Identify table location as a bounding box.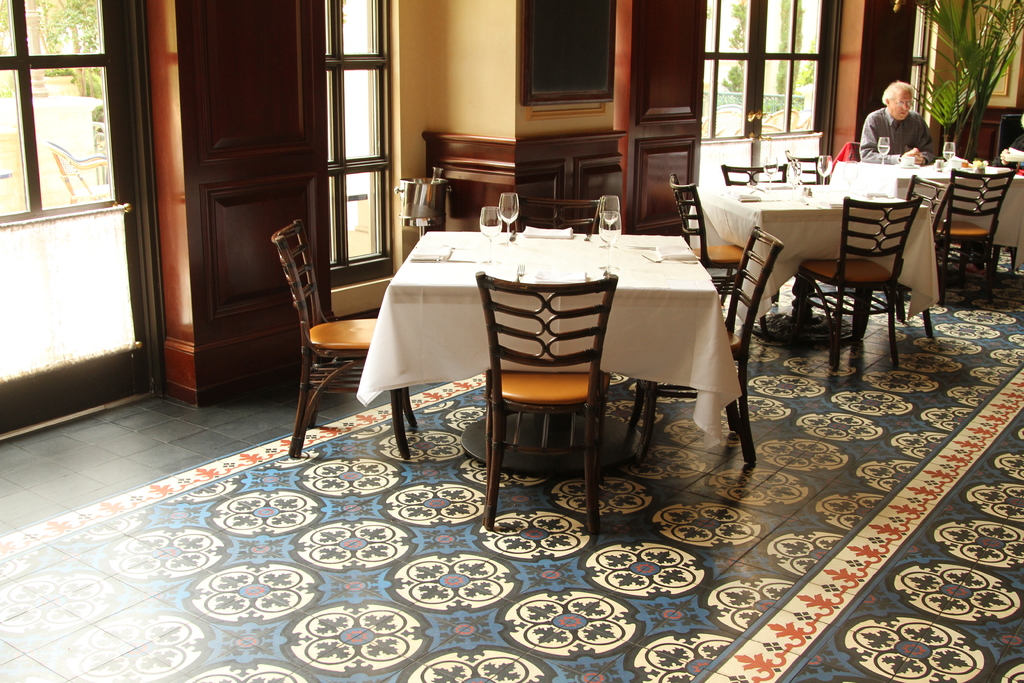
[717, 161, 961, 358].
